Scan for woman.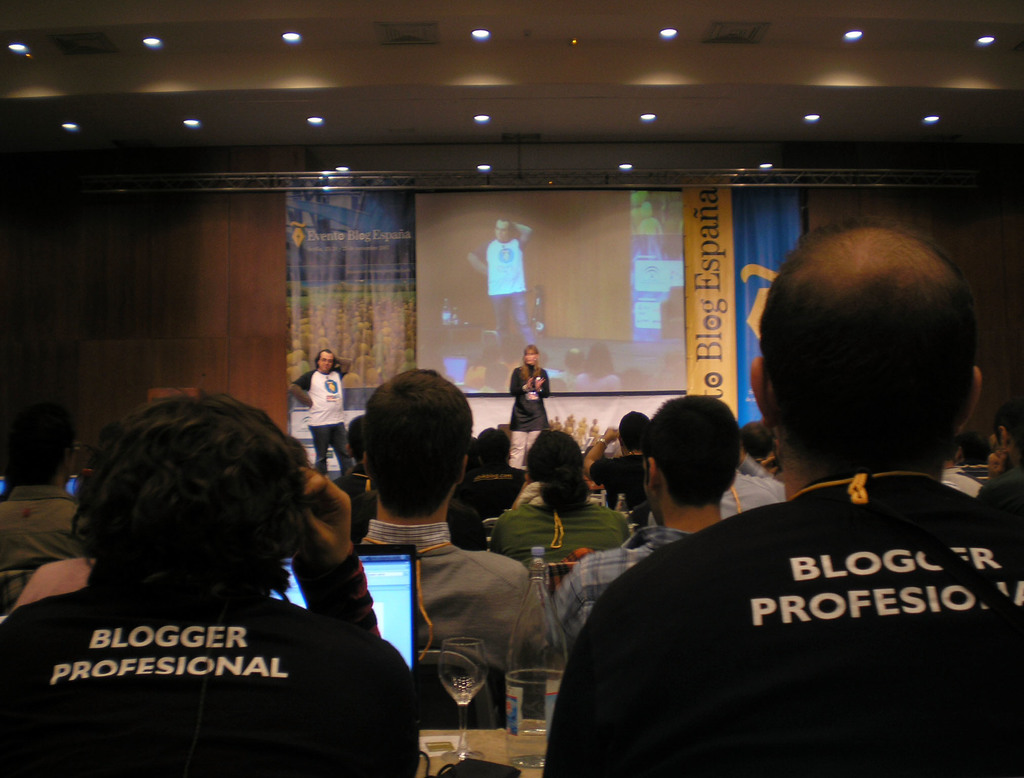
Scan result: 507, 340, 550, 473.
